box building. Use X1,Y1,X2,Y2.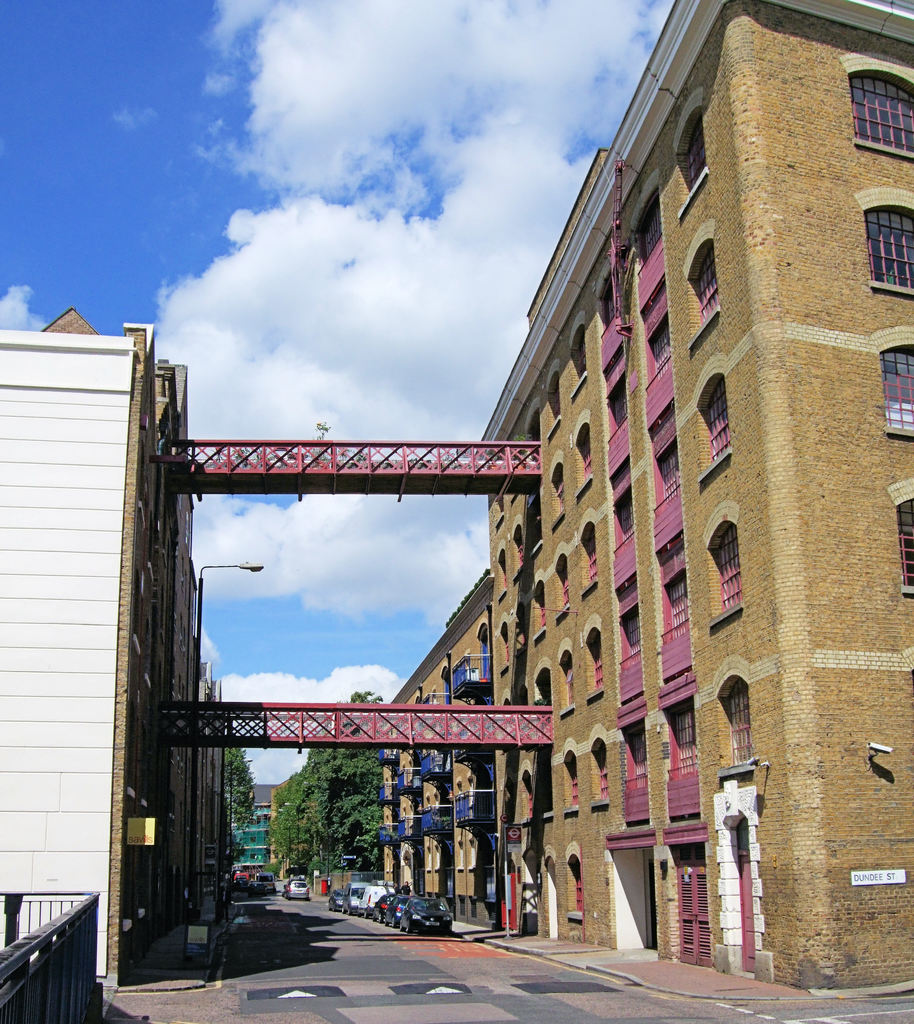
477,0,911,988.
